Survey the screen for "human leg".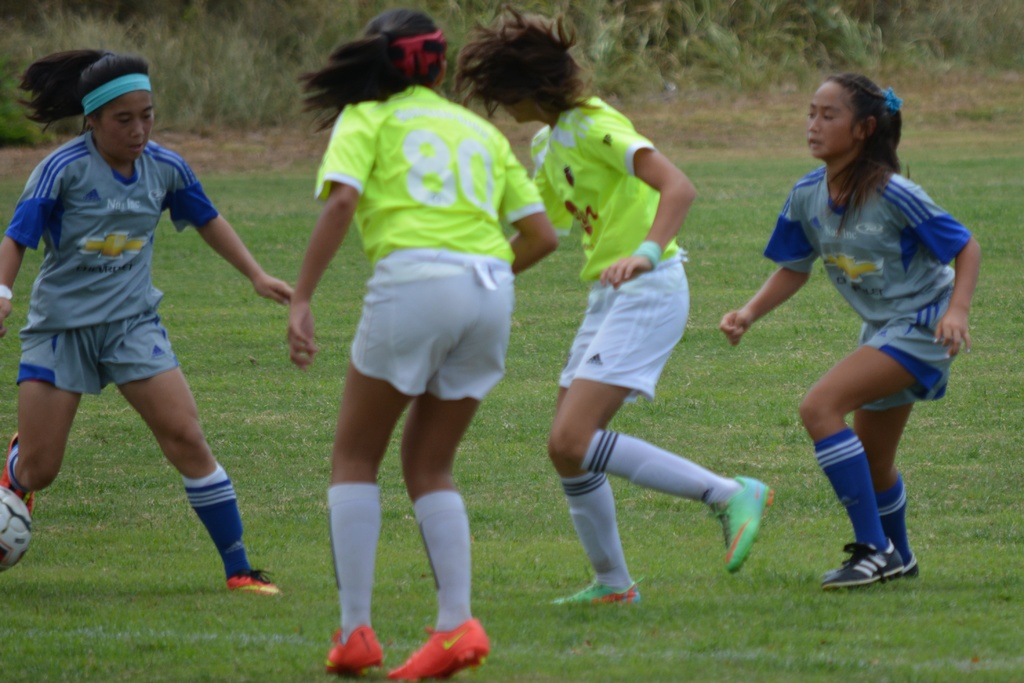
Survey found: (left=325, top=245, right=467, bottom=672).
